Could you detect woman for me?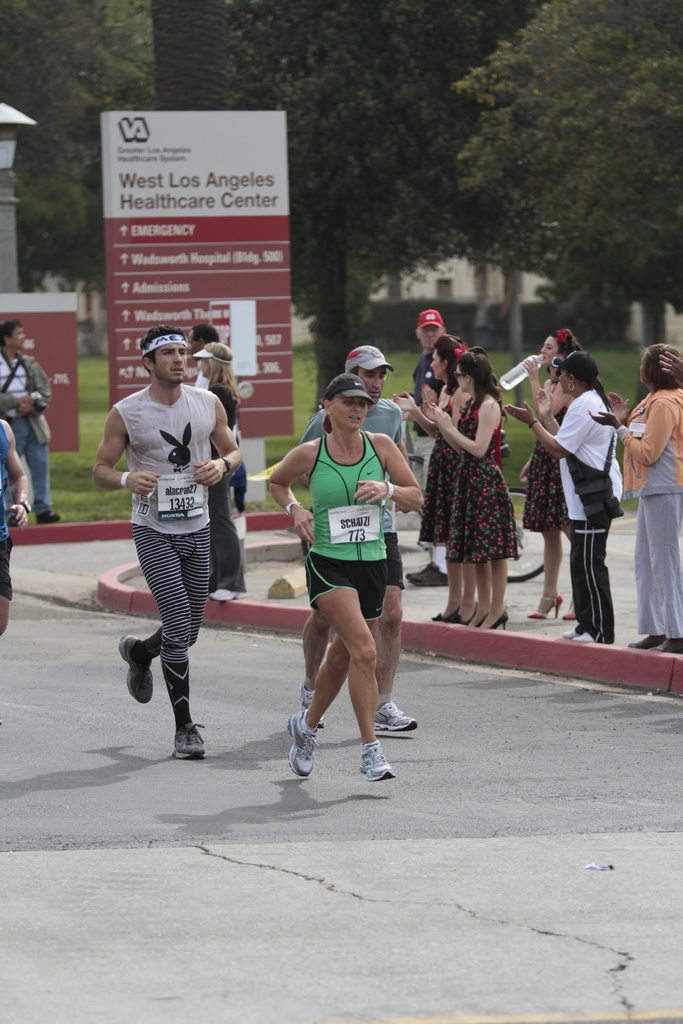
Detection result: [264,376,429,803].
